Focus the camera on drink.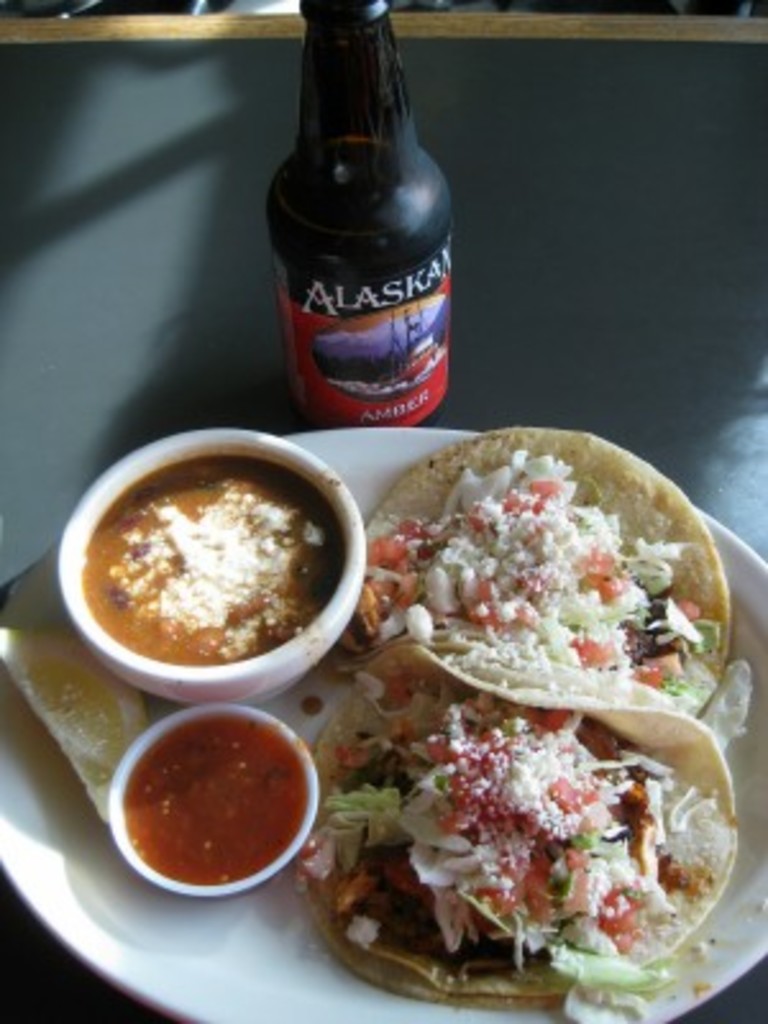
Focus region: 264:3:451:438.
